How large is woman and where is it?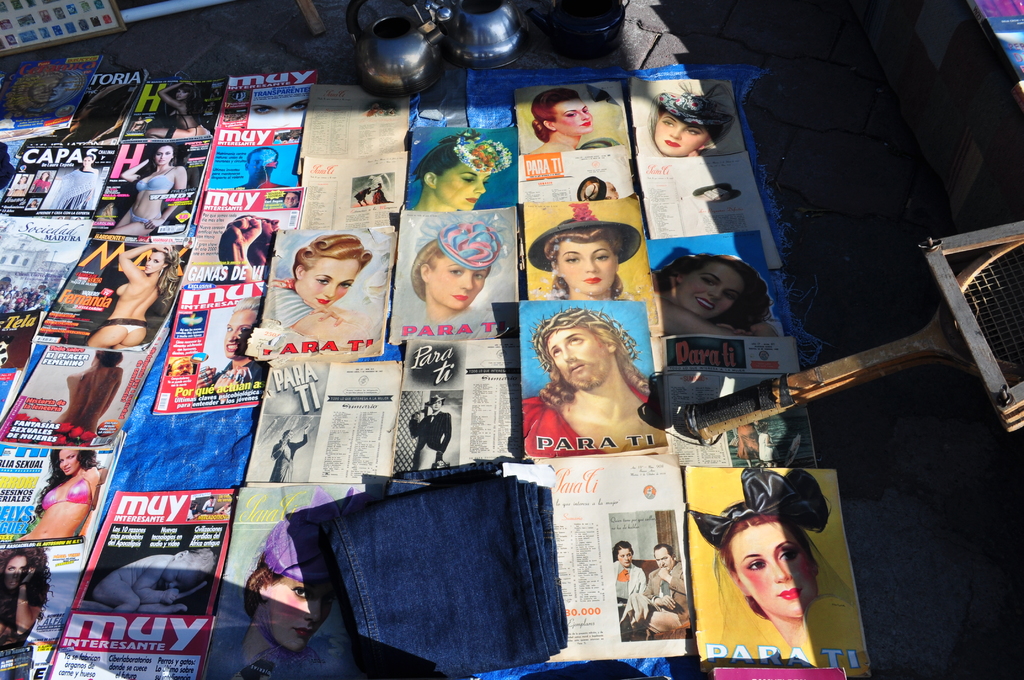
Bounding box: rect(412, 219, 508, 327).
